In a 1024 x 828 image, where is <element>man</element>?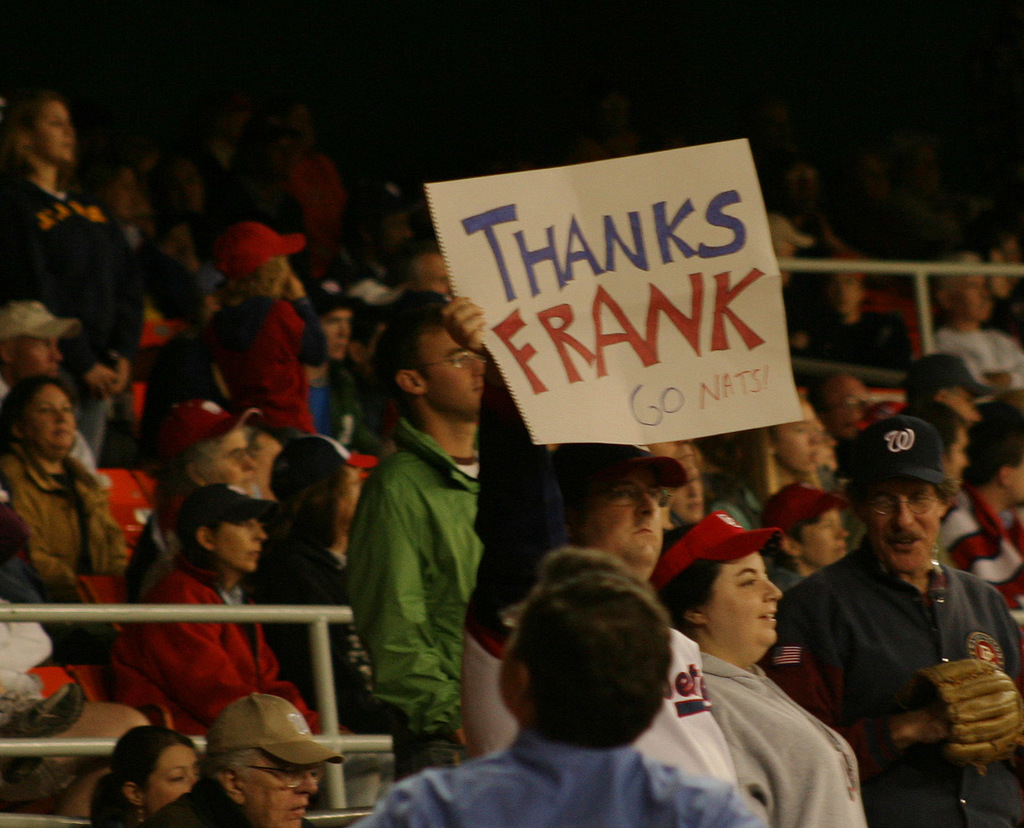
region(804, 370, 874, 448).
